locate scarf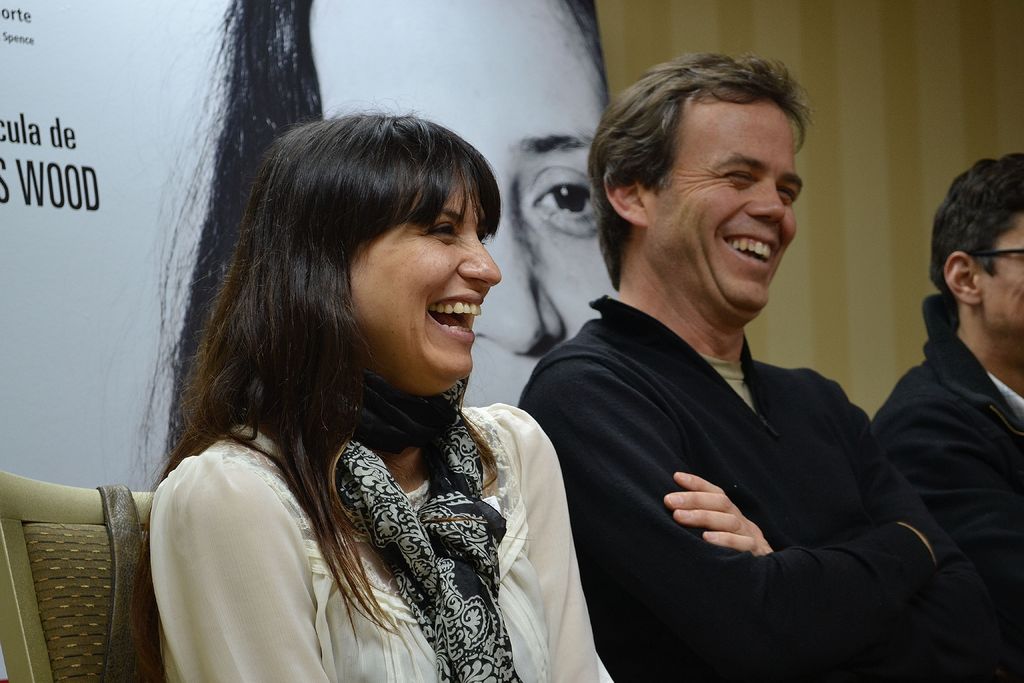
bbox(309, 378, 521, 682)
